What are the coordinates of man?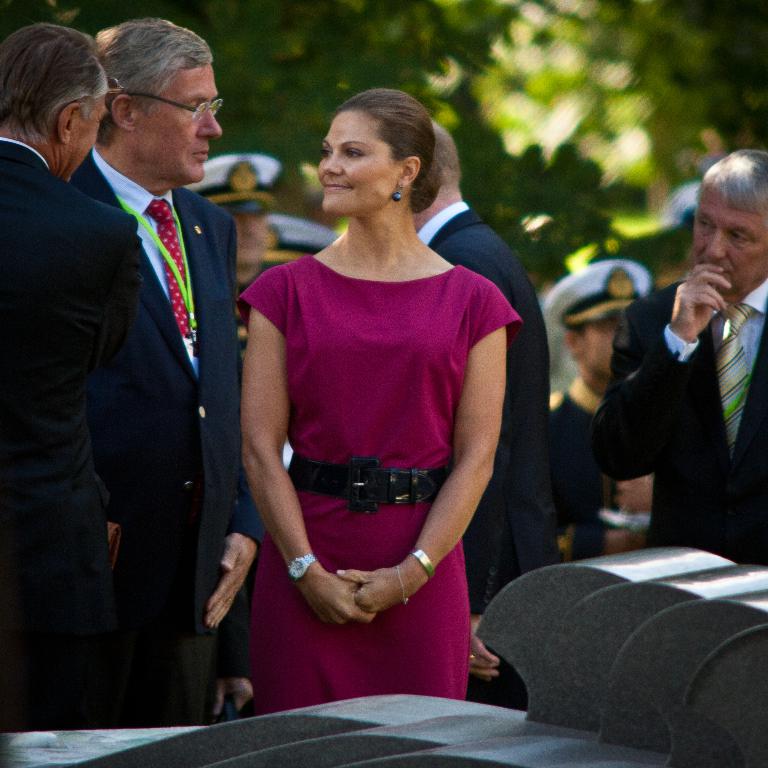
(0, 19, 151, 741).
